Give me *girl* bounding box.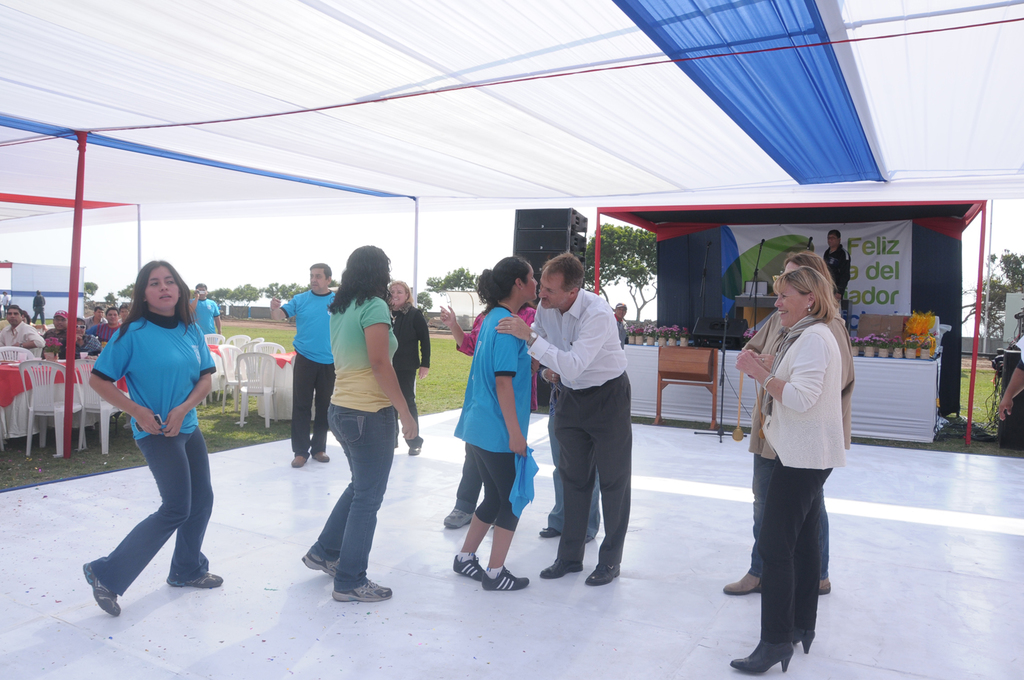
locate(454, 256, 539, 590).
